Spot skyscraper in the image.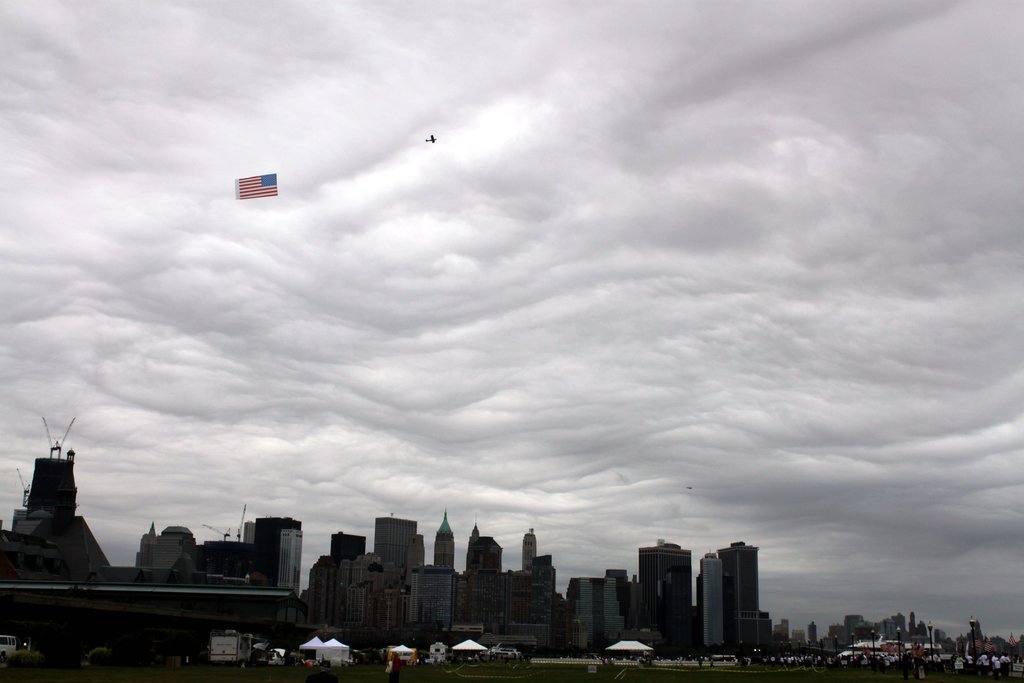
skyscraper found at <region>432, 503, 451, 579</region>.
